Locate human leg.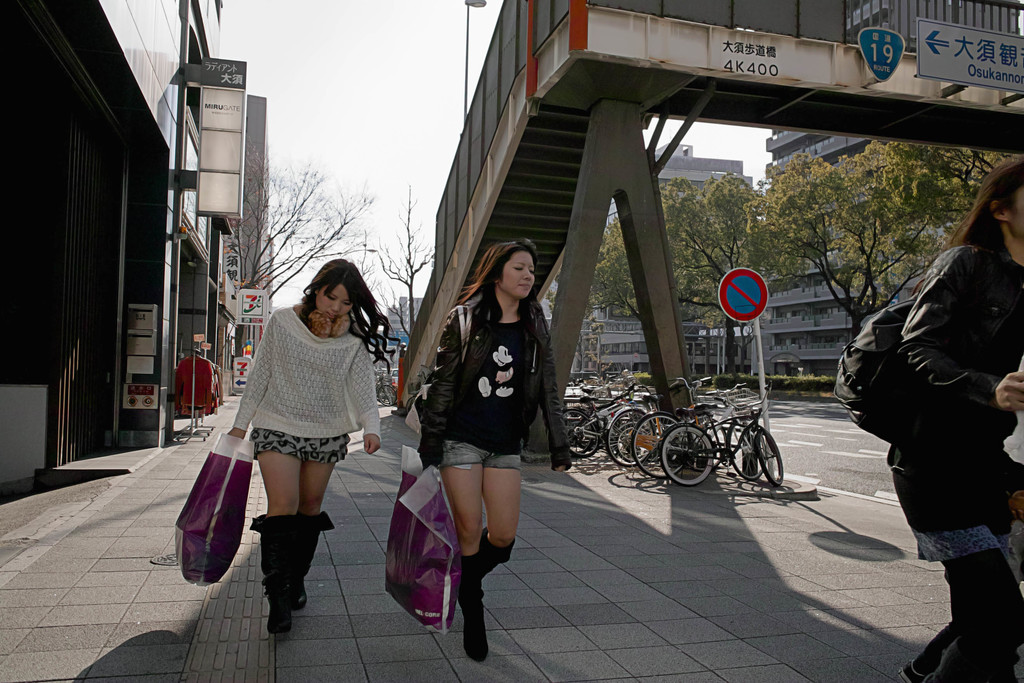
Bounding box: x1=899, y1=462, x2=1023, y2=682.
